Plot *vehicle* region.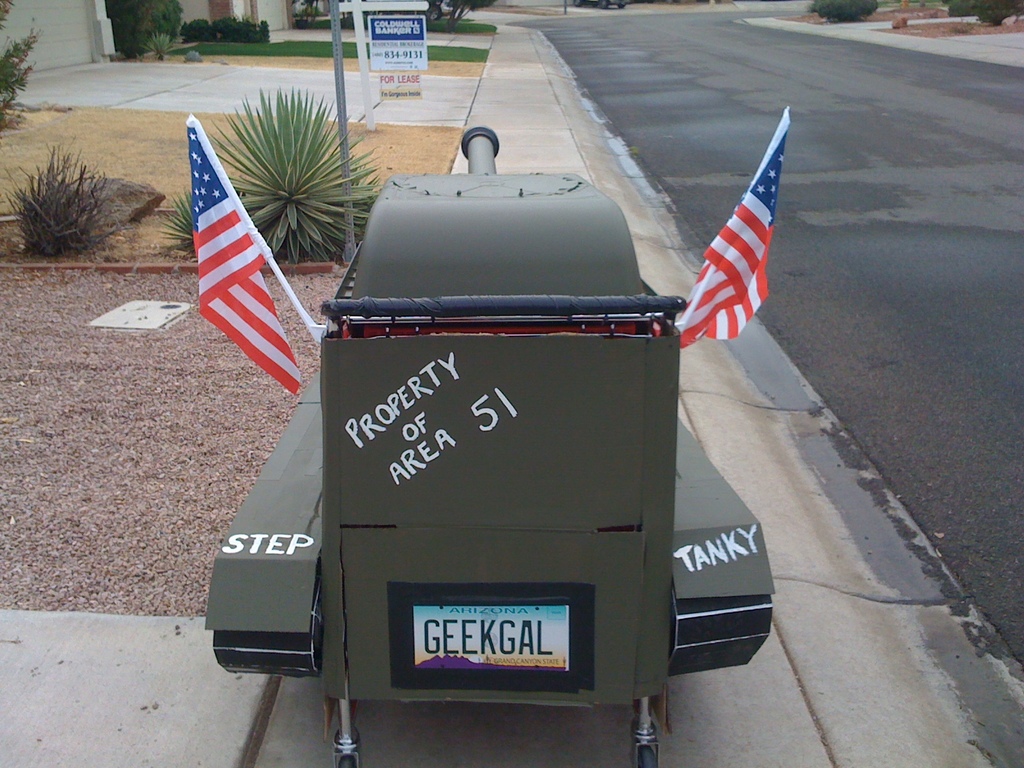
Plotted at x1=204, y1=127, x2=775, y2=767.
